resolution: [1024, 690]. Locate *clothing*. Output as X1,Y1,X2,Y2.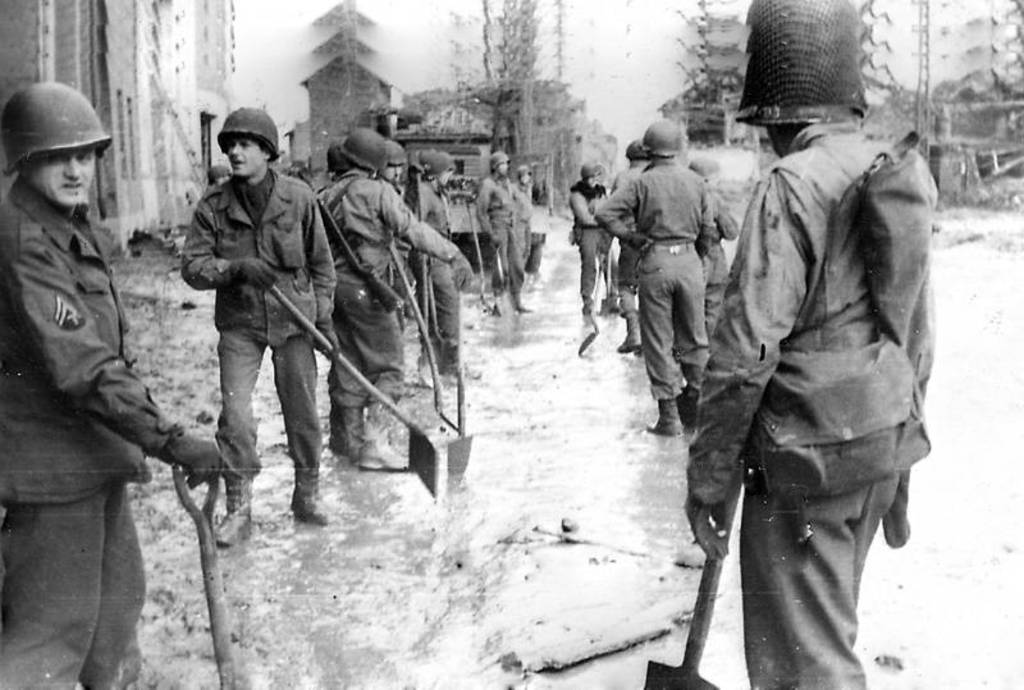
480,174,526,303.
